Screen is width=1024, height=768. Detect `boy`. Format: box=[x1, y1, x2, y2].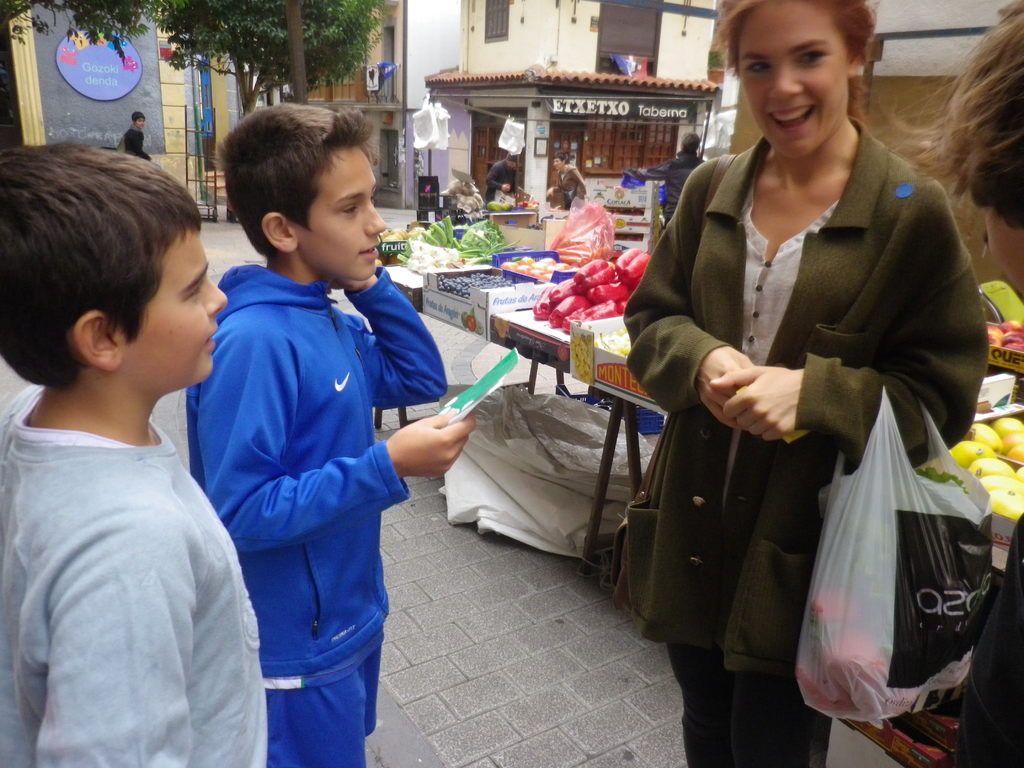
box=[4, 125, 237, 758].
